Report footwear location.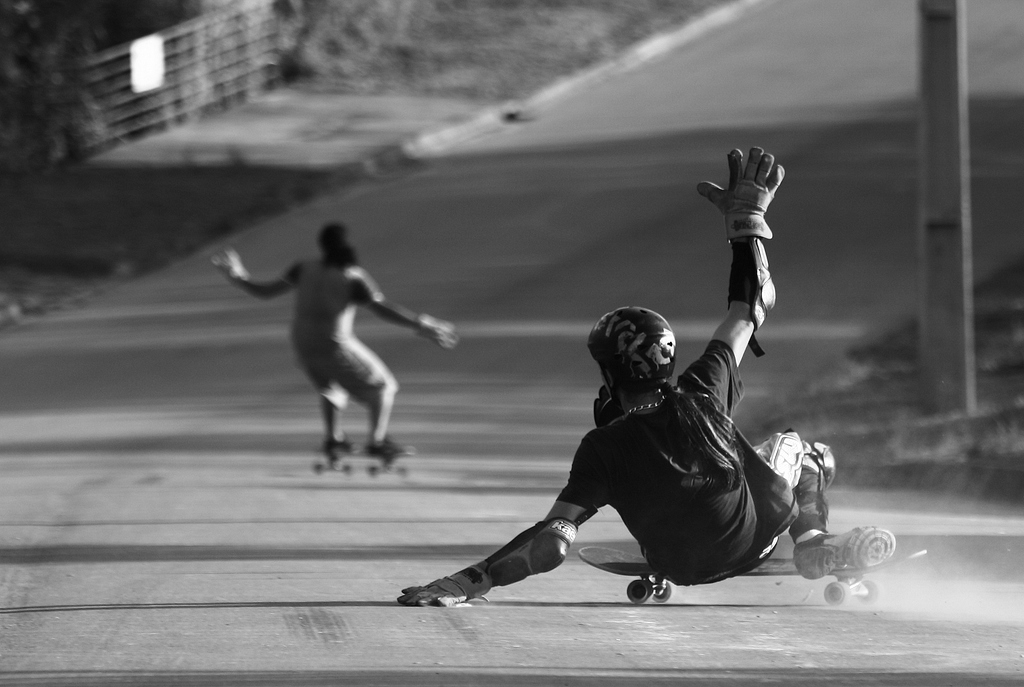
Report: x1=325, y1=440, x2=364, y2=459.
